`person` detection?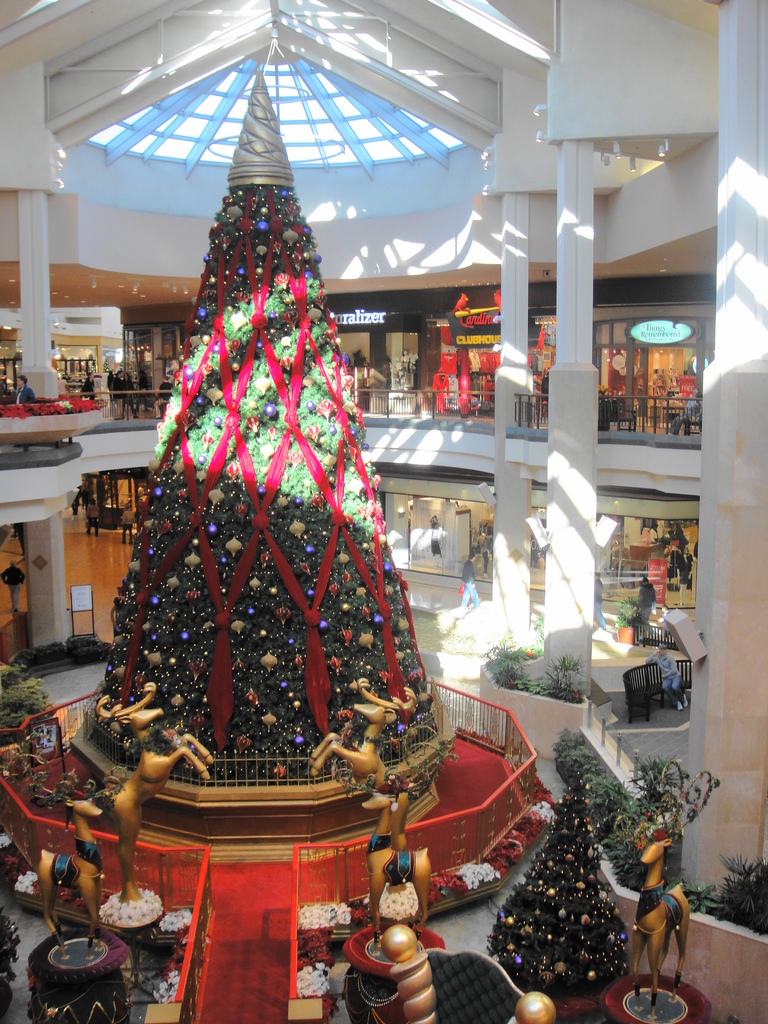
rect(666, 385, 697, 438)
